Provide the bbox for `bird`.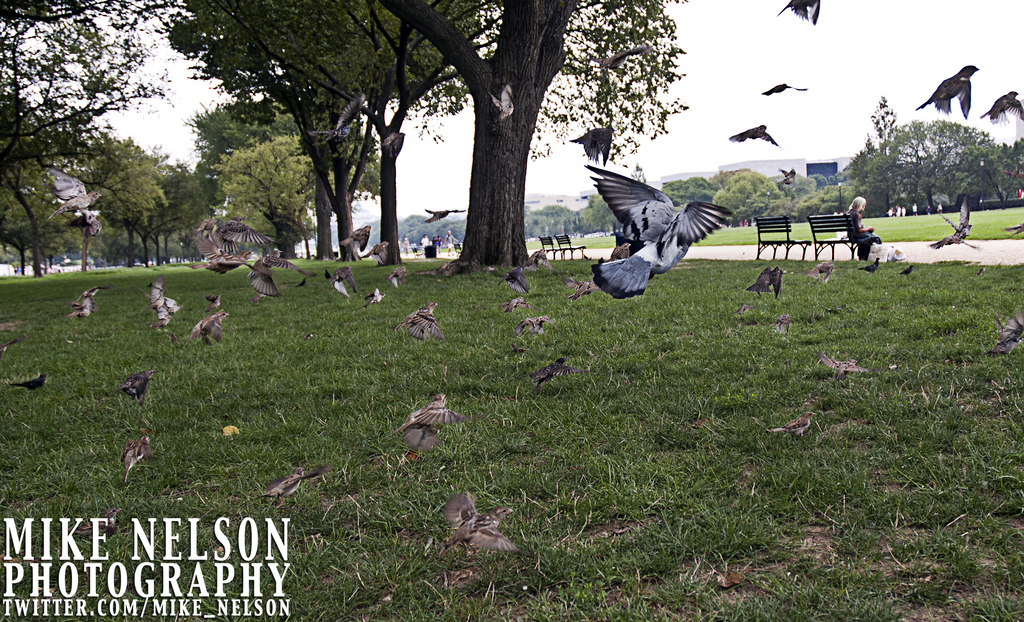
Rect(388, 274, 401, 291).
